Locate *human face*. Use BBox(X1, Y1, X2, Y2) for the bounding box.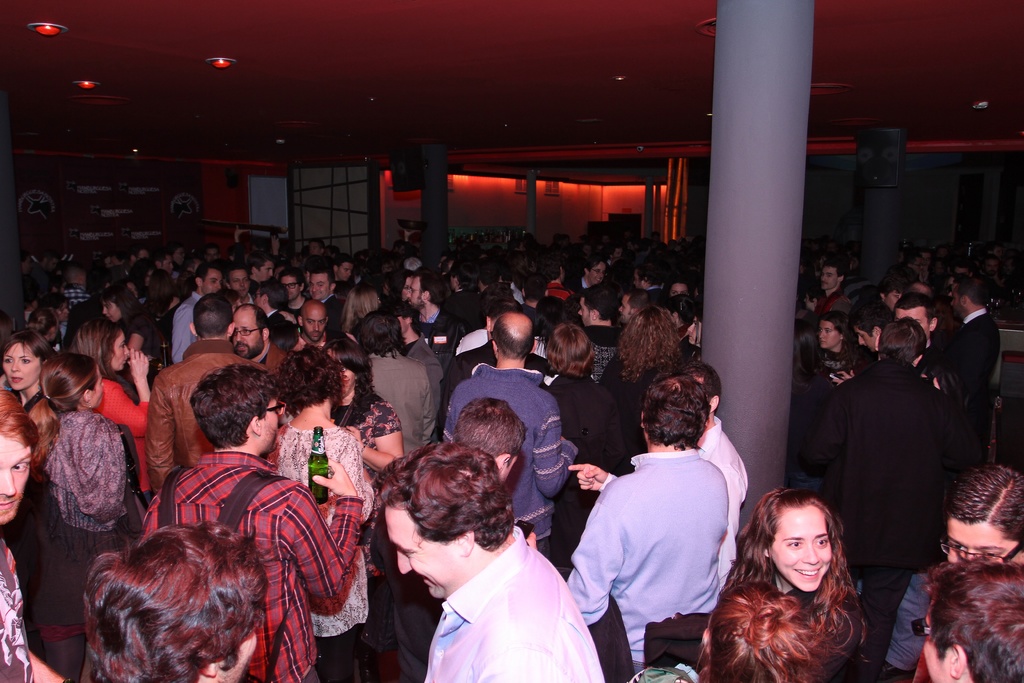
BBox(301, 307, 326, 337).
